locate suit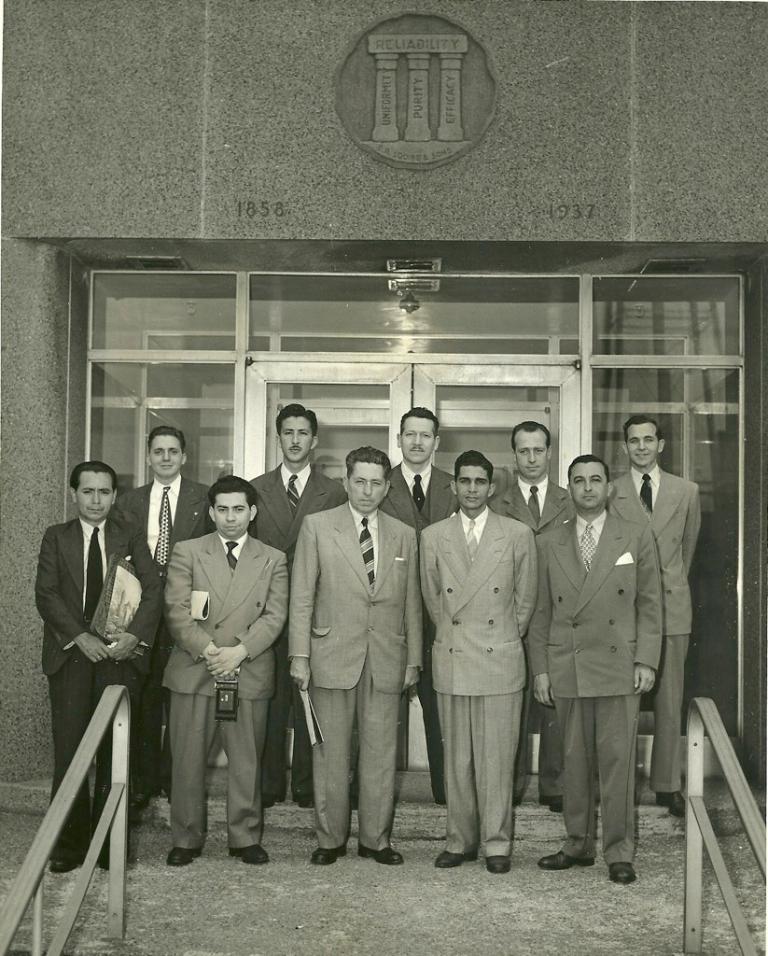
(x1=524, y1=505, x2=668, y2=863)
